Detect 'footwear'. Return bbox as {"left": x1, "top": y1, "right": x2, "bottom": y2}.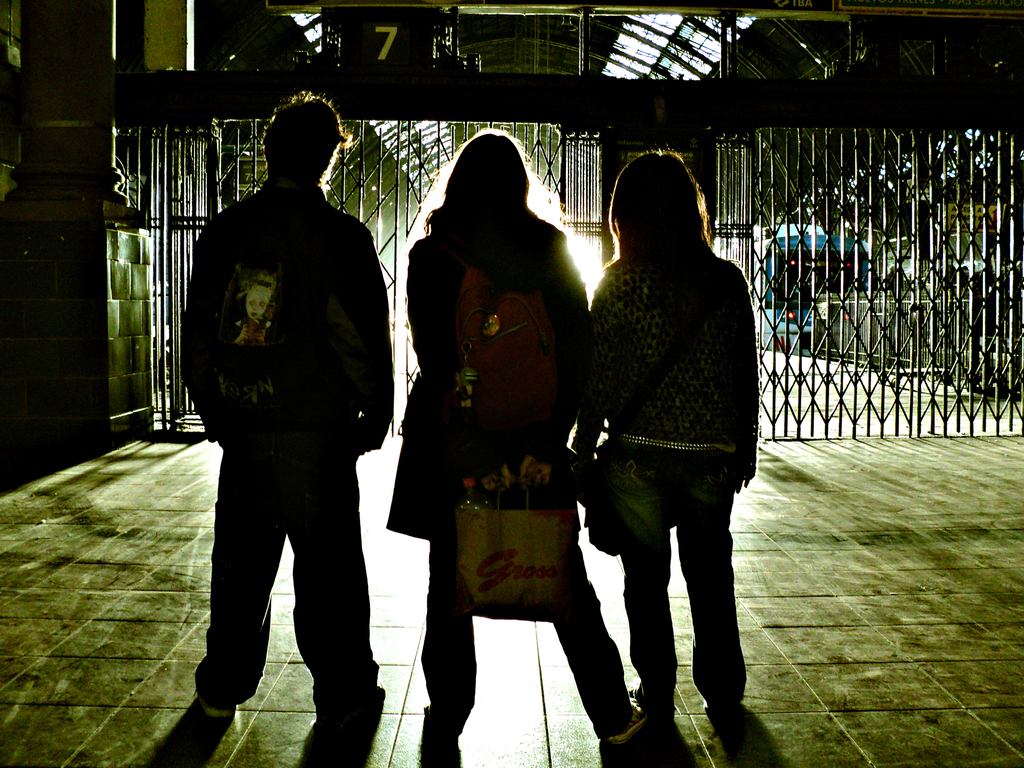
{"left": 421, "top": 707, "right": 461, "bottom": 737}.
